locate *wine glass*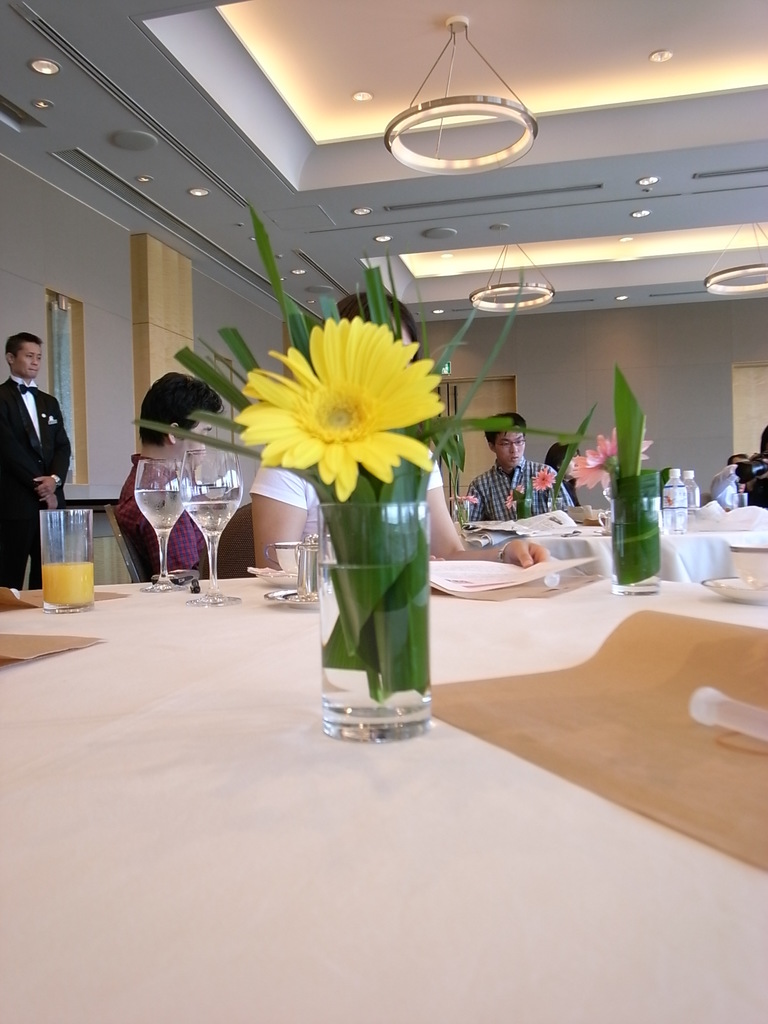
<region>131, 459, 190, 591</region>
